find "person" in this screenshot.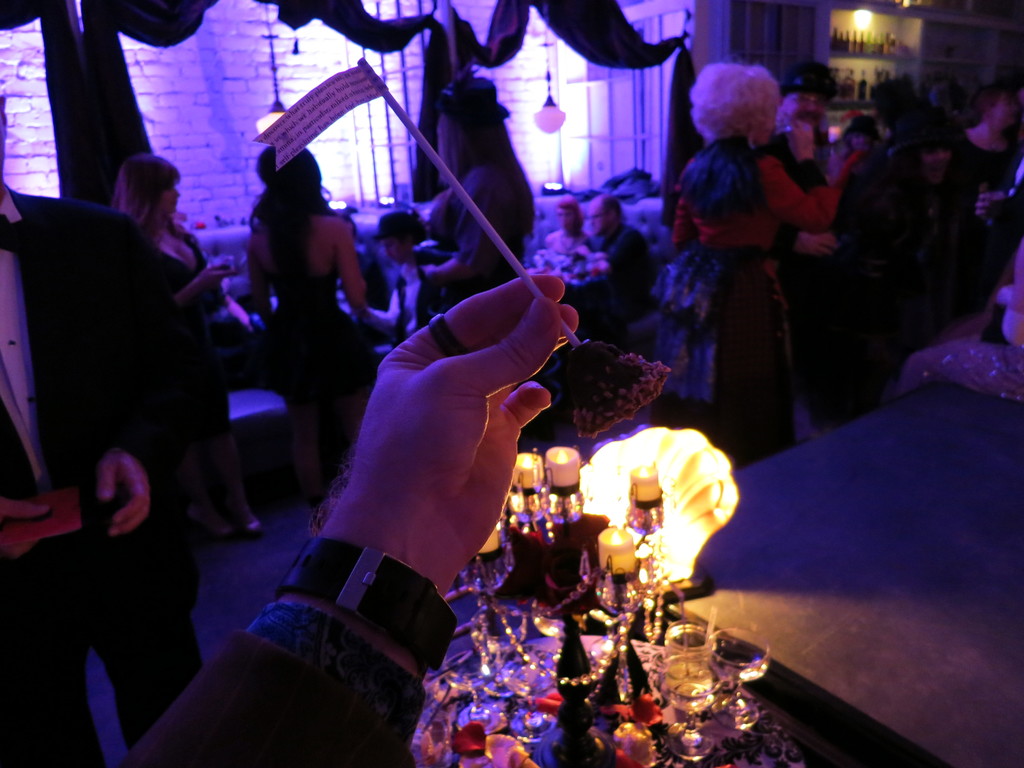
The bounding box for "person" is (x1=533, y1=195, x2=591, y2=291).
